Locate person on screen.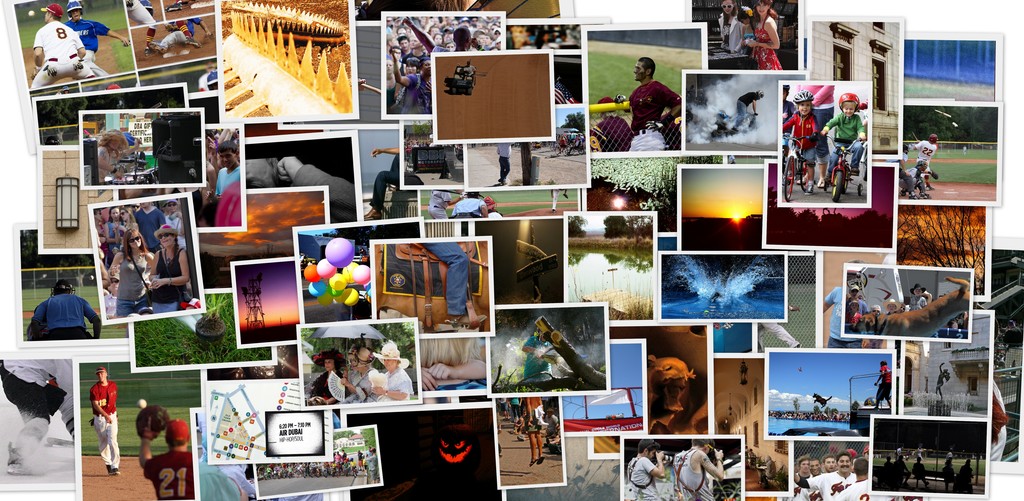
On screen at locate(877, 443, 984, 484).
